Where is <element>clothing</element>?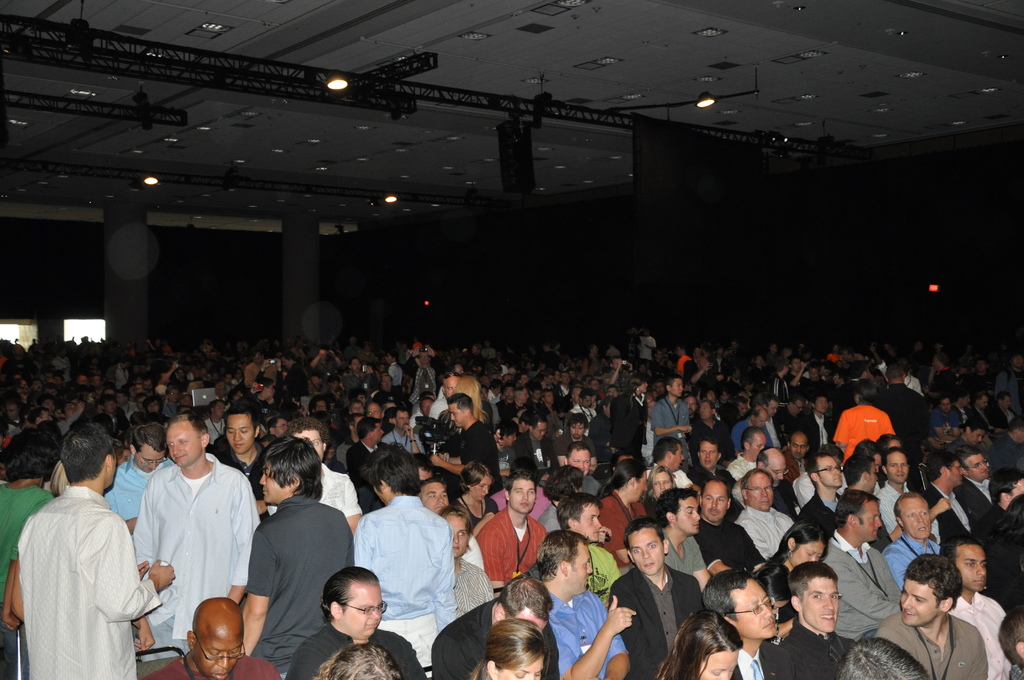
crop(525, 396, 545, 421).
